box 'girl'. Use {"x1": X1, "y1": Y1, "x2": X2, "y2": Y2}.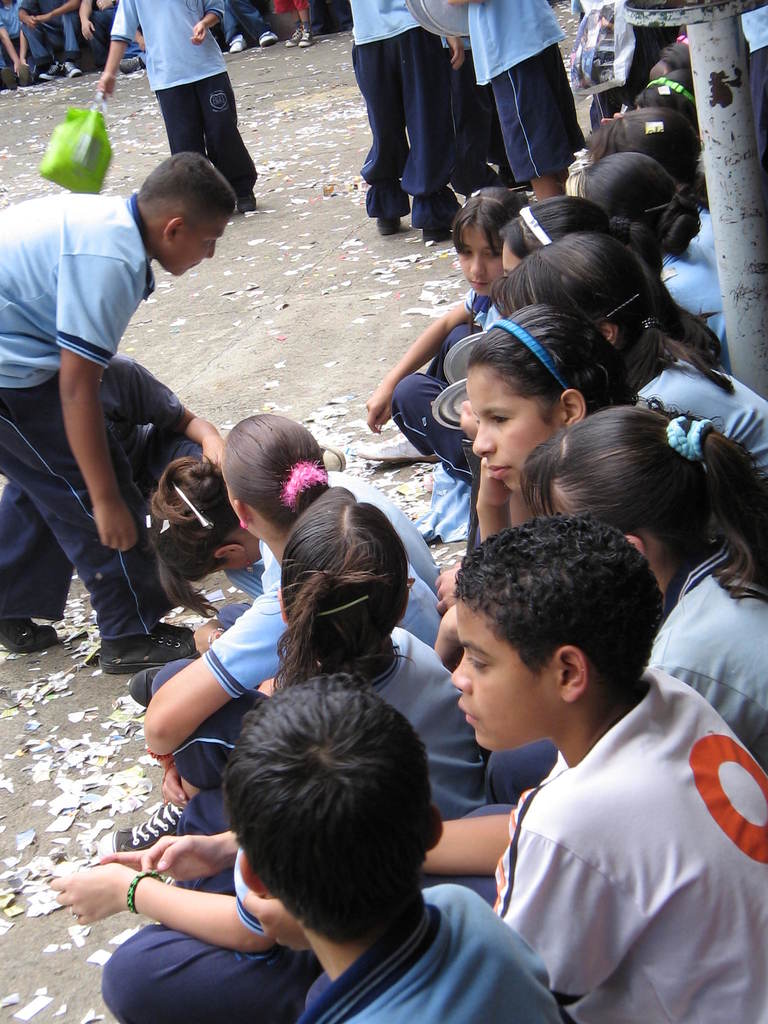
{"x1": 147, "y1": 458, "x2": 446, "y2": 652}.
